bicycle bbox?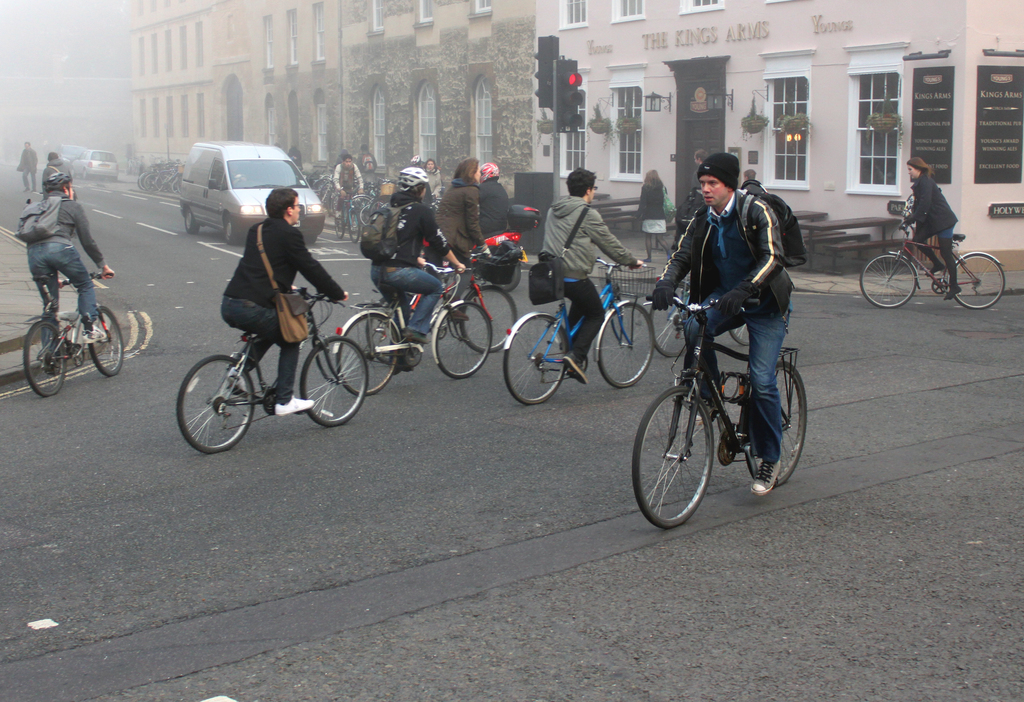
pyautogui.locateOnScreen(333, 195, 365, 240)
